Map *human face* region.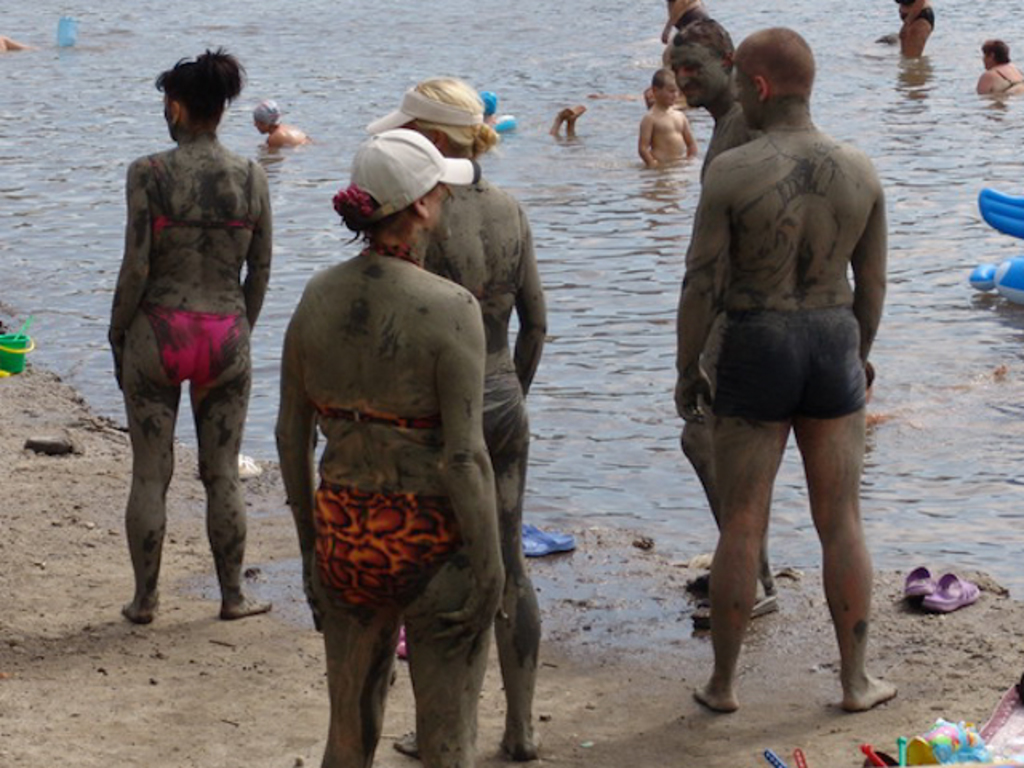
Mapped to [x1=160, y1=94, x2=173, y2=138].
